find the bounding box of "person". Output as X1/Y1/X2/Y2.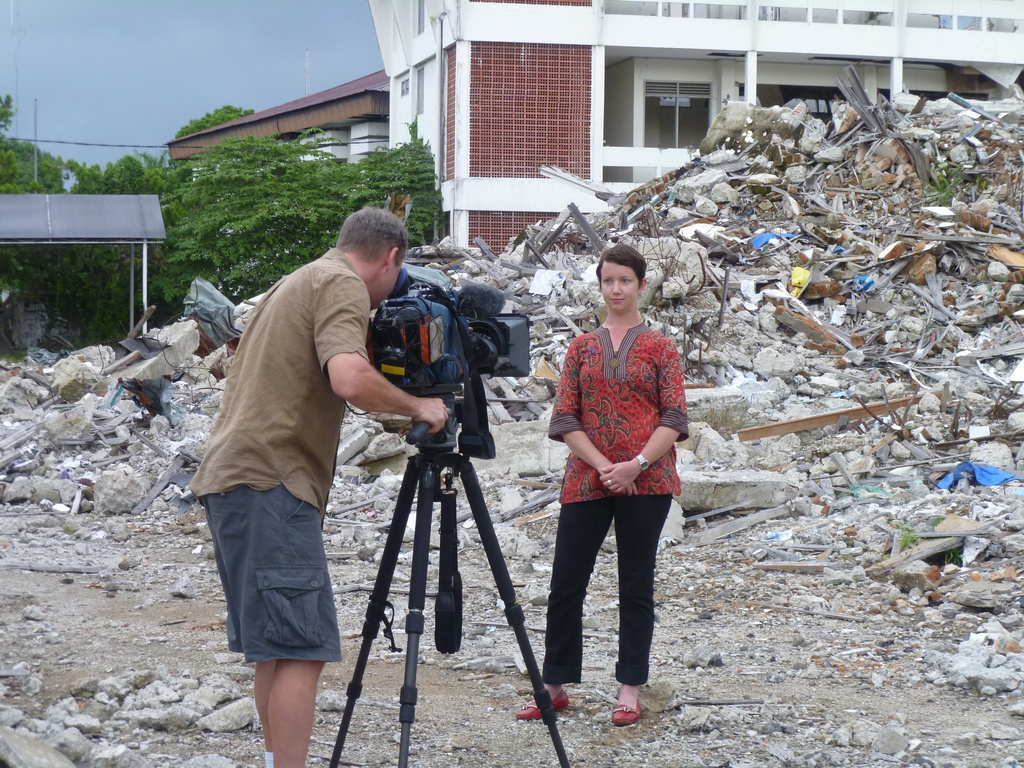
518/244/687/732.
